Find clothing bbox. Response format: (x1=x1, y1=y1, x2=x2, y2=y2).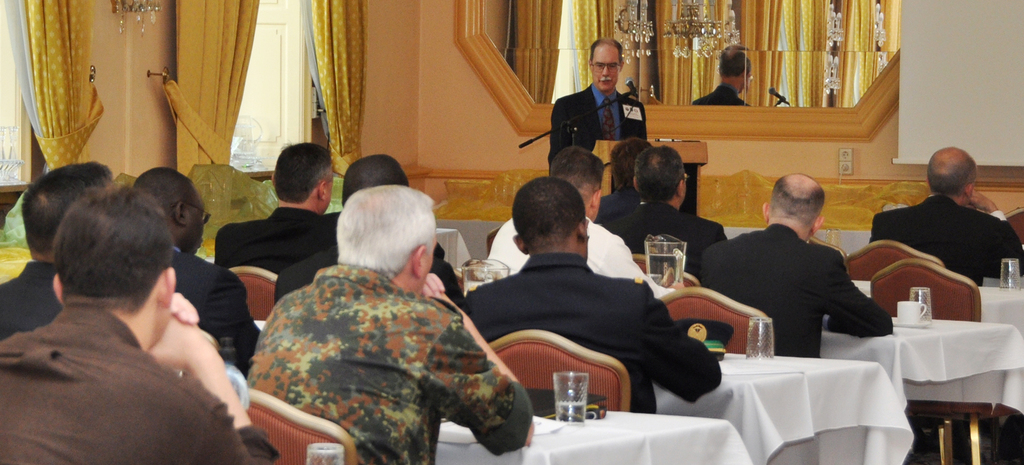
(x1=0, y1=285, x2=280, y2=464).
